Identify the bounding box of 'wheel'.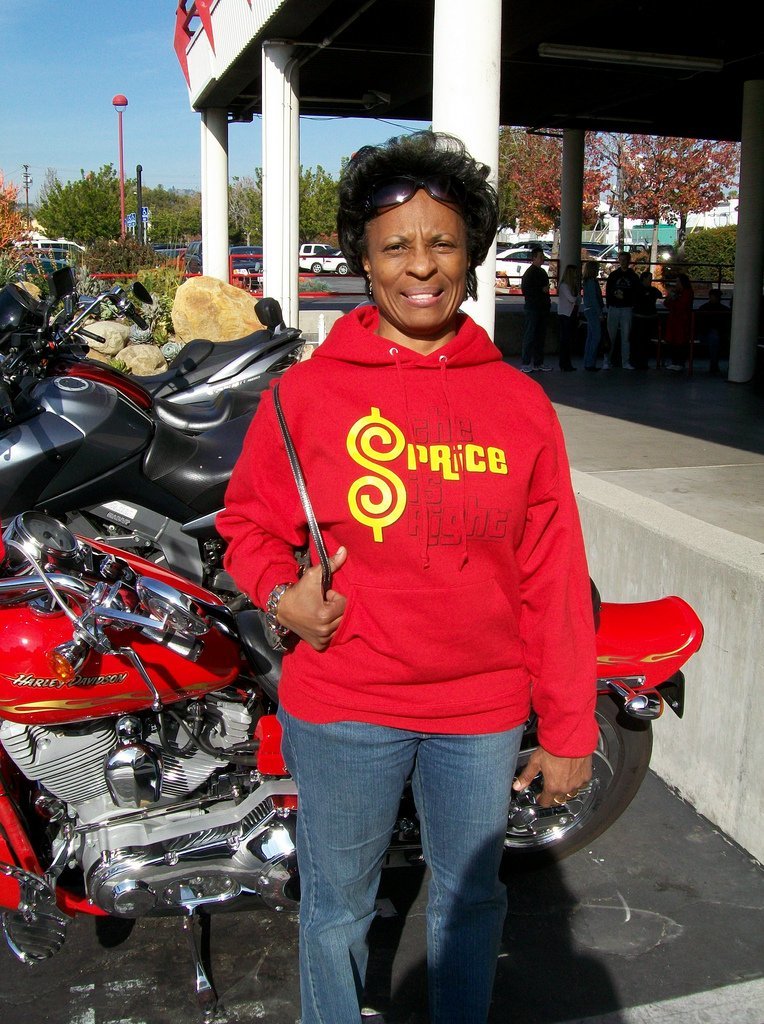
select_region(515, 718, 669, 867).
